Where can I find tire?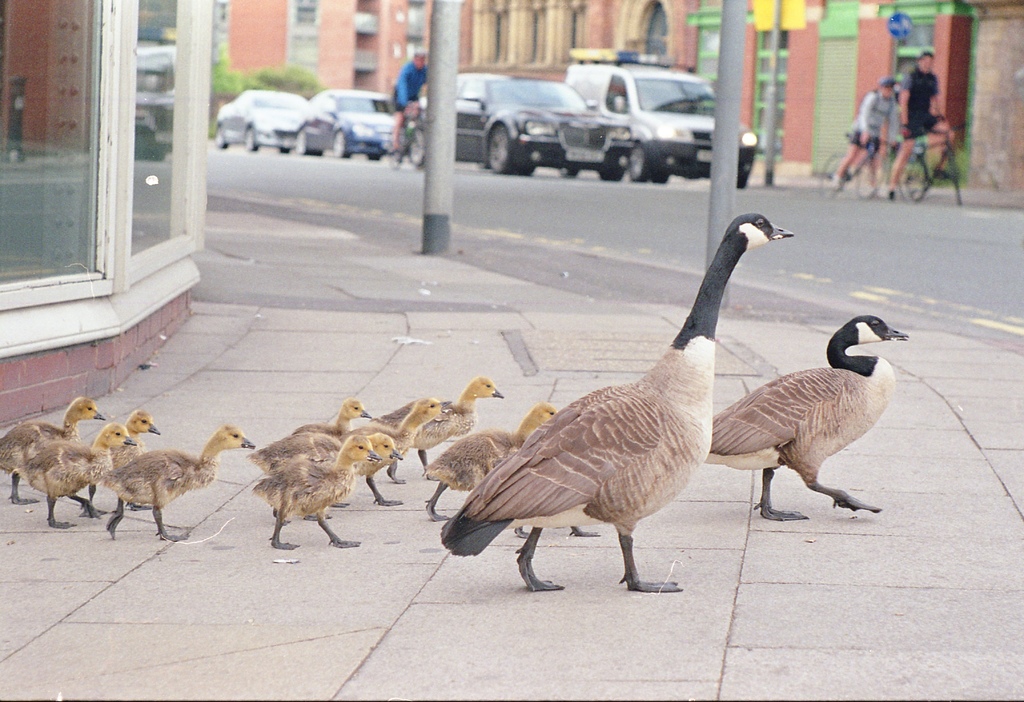
You can find it at {"x1": 739, "y1": 165, "x2": 751, "y2": 187}.
